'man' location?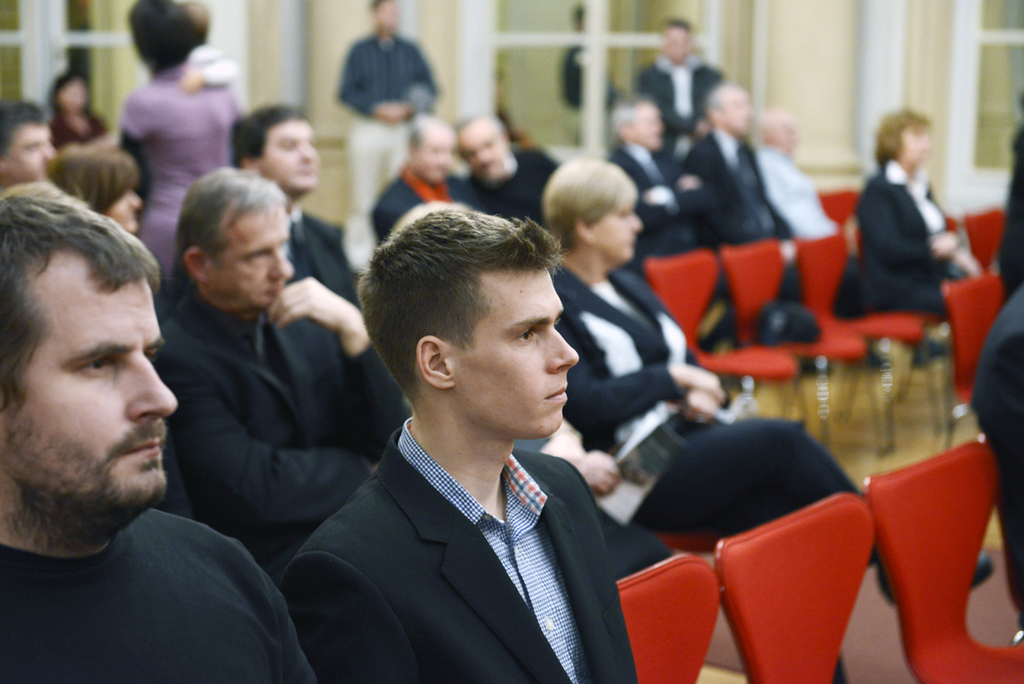
bbox=(370, 115, 483, 248)
